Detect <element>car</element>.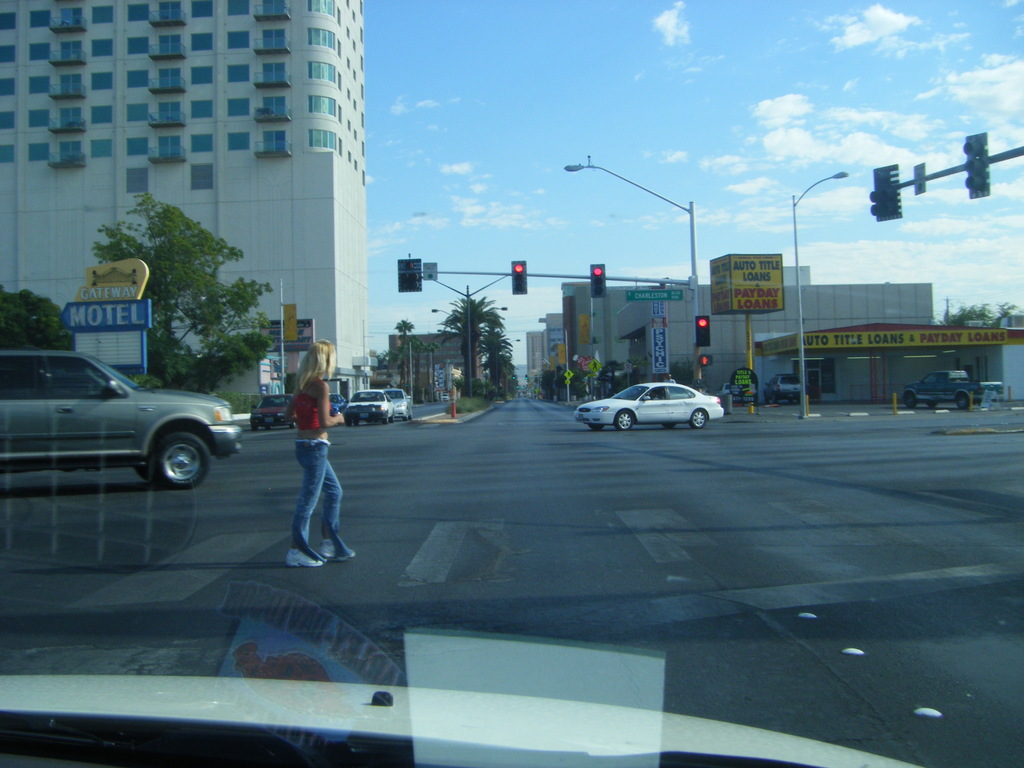
Detected at 762:375:802:399.
